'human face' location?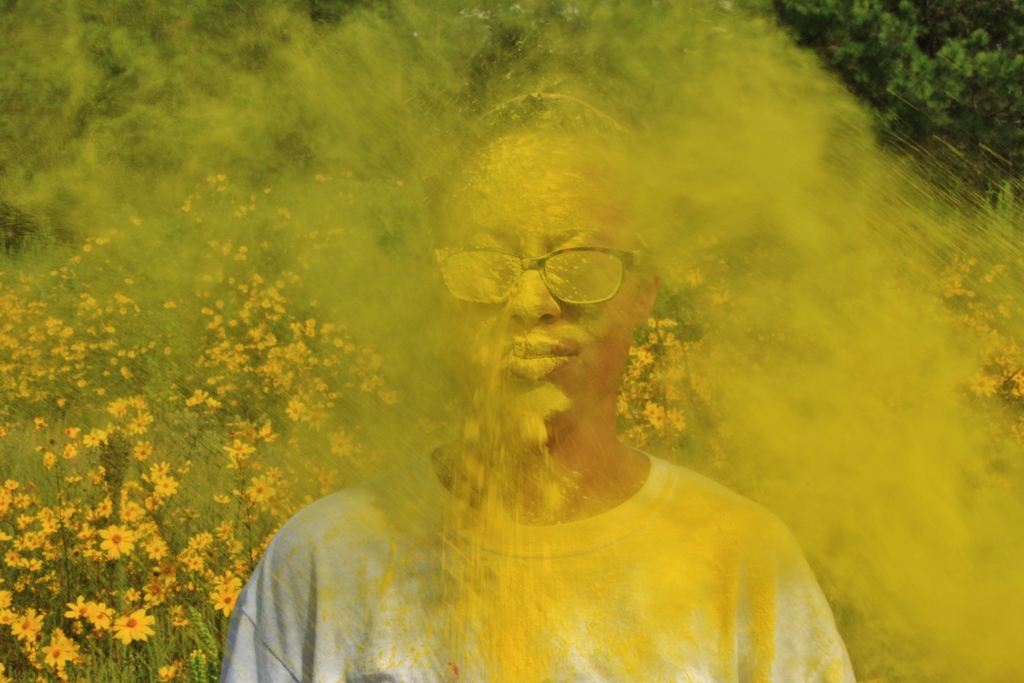
(435, 142, 646, 450)
